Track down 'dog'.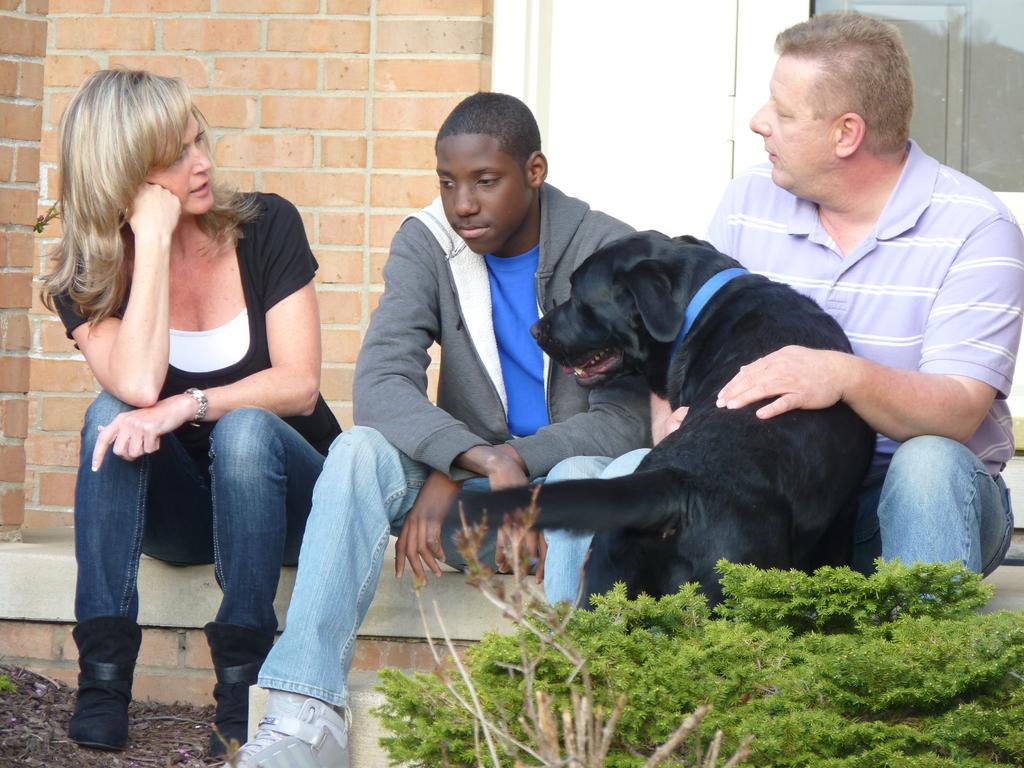
Tracked to bbox(450, 230, 880, 642).
